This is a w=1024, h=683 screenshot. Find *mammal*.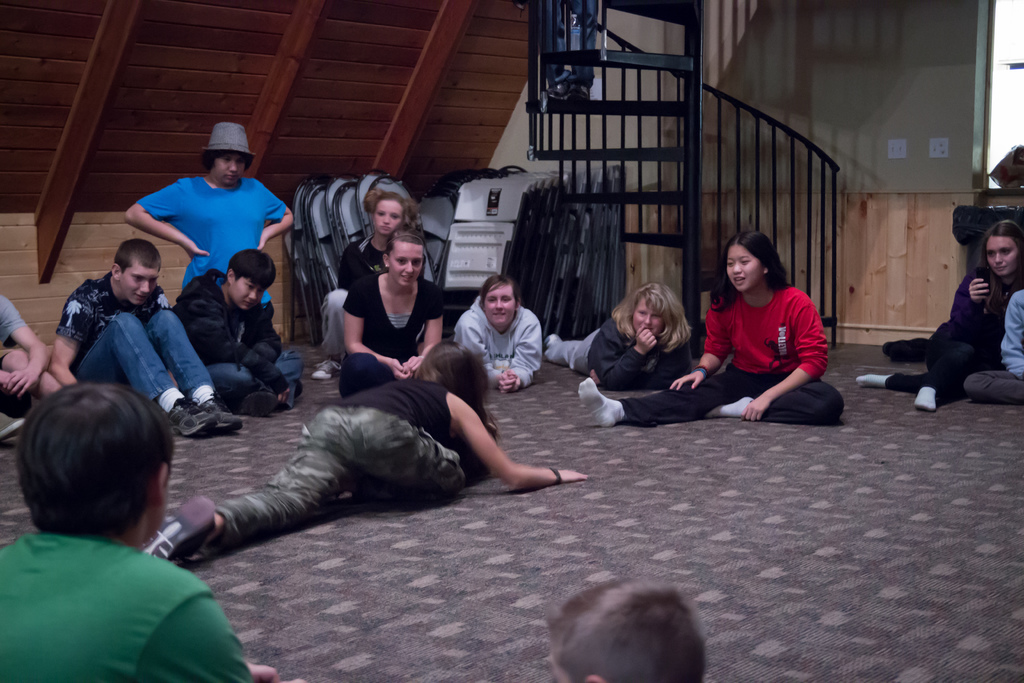
Bounding box: Rect(50, 236, 239, 436).
